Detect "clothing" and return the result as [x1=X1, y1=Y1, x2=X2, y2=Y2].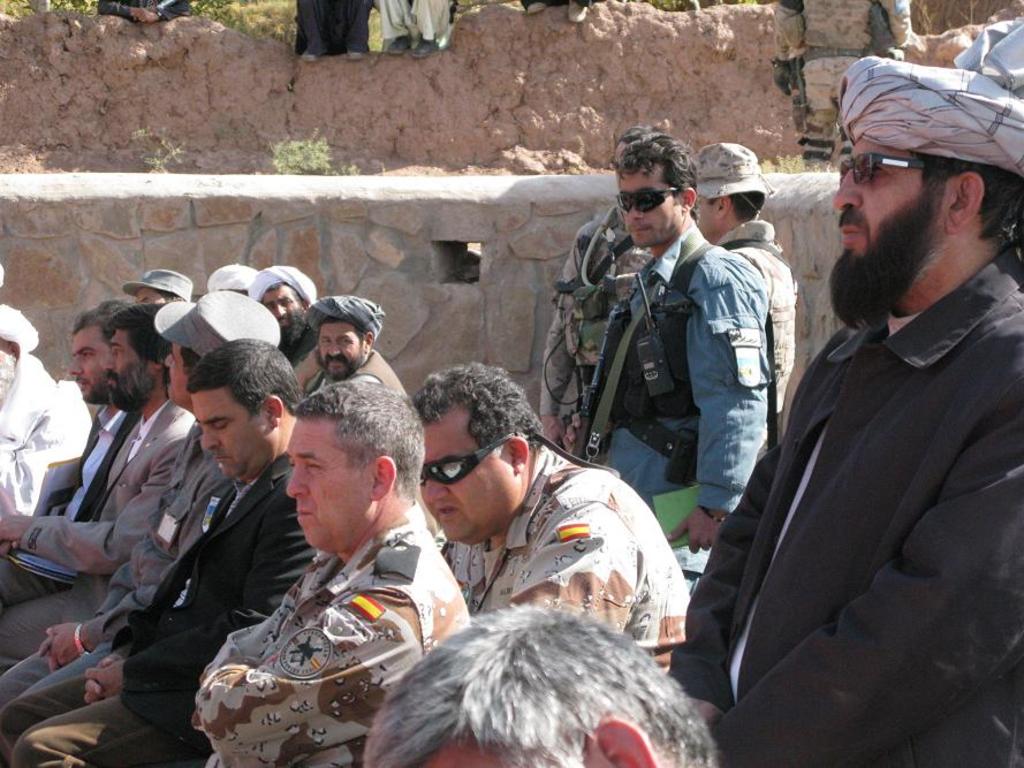
[x1=5, y1=455, x2=318, y2=767].
